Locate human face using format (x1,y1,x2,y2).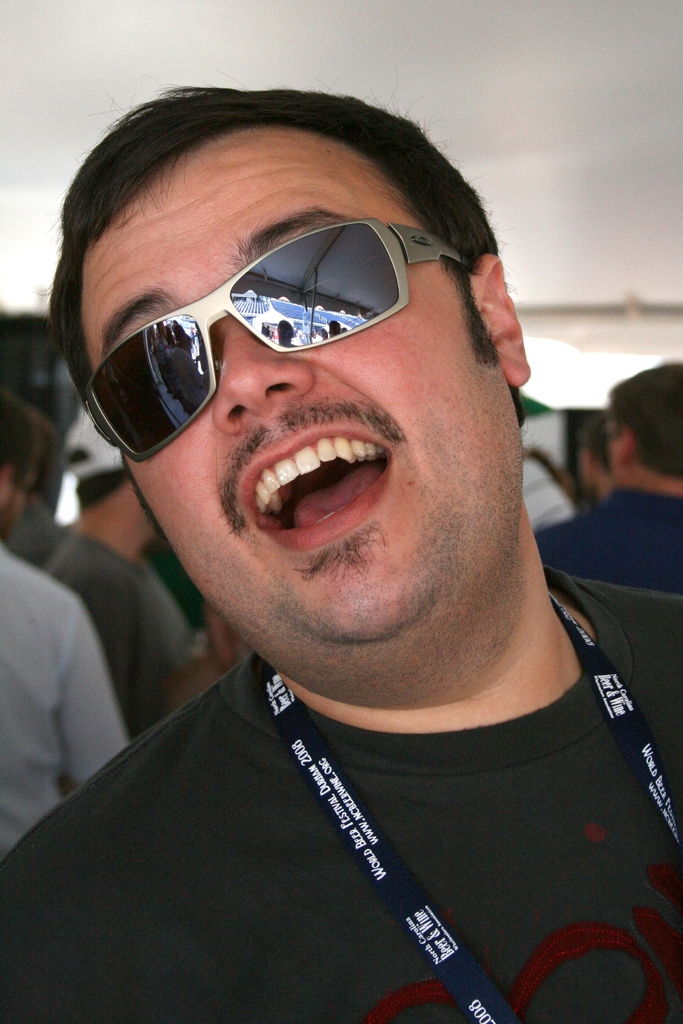
(76,125,506,672).
